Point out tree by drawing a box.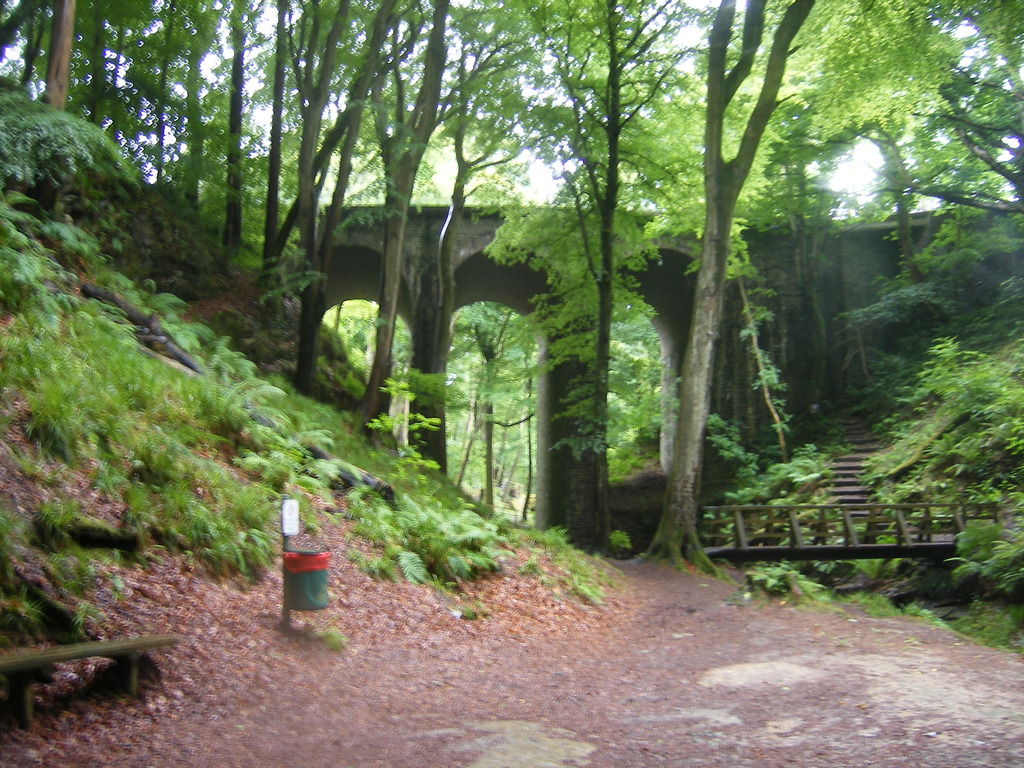
x1=241, y1=3, x2=300, y2=282.
